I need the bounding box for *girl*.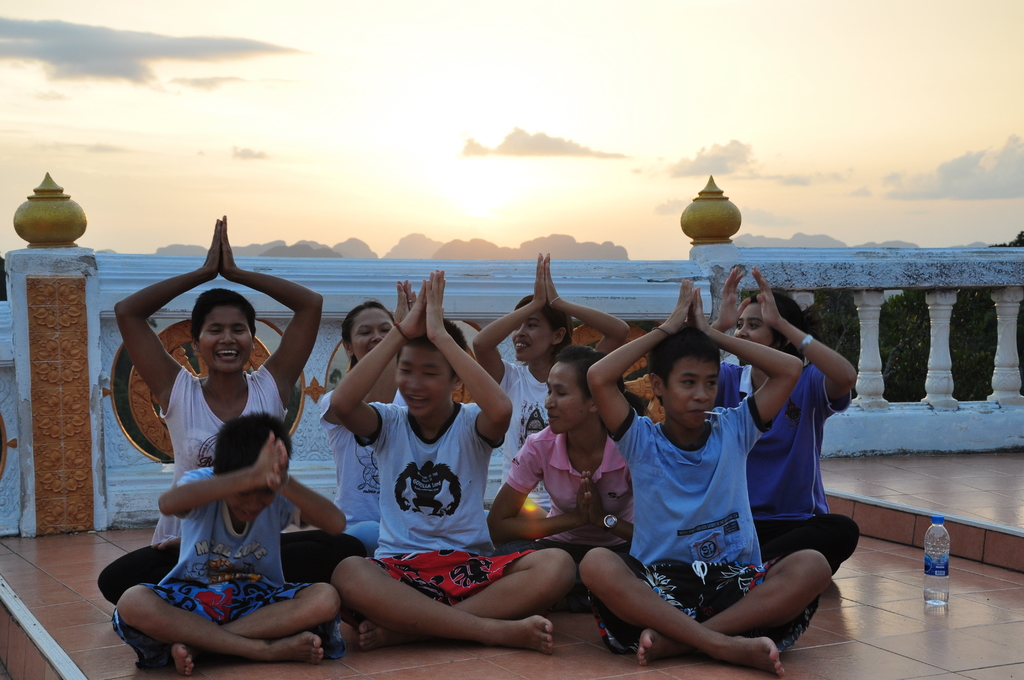
Here it is: [473,250,632,514].
